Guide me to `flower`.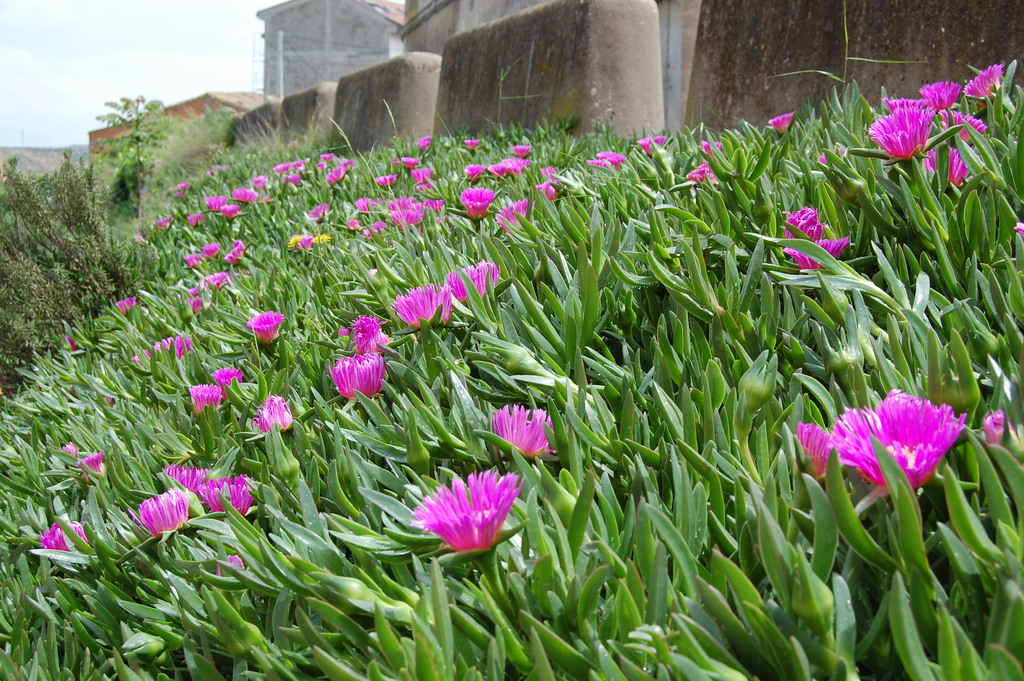
Guidance: [188, 381, 220, 421].
